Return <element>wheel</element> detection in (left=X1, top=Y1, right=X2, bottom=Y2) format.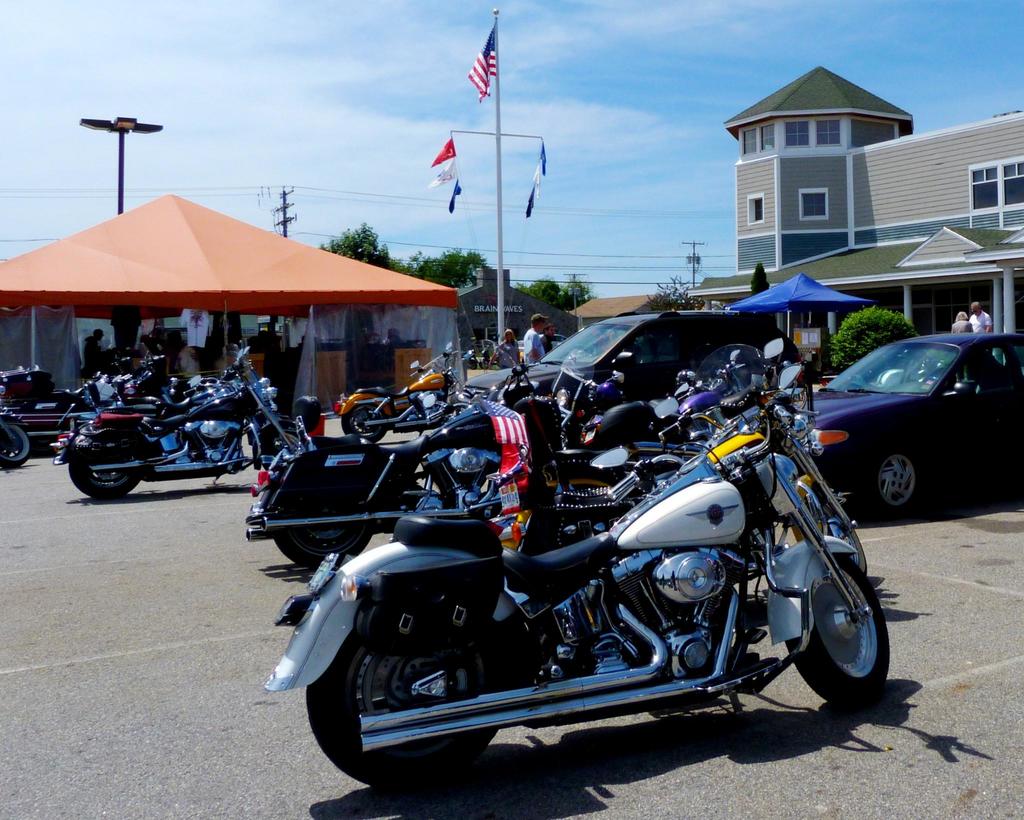
(left=304, top=629, right=504, bottom=792).
